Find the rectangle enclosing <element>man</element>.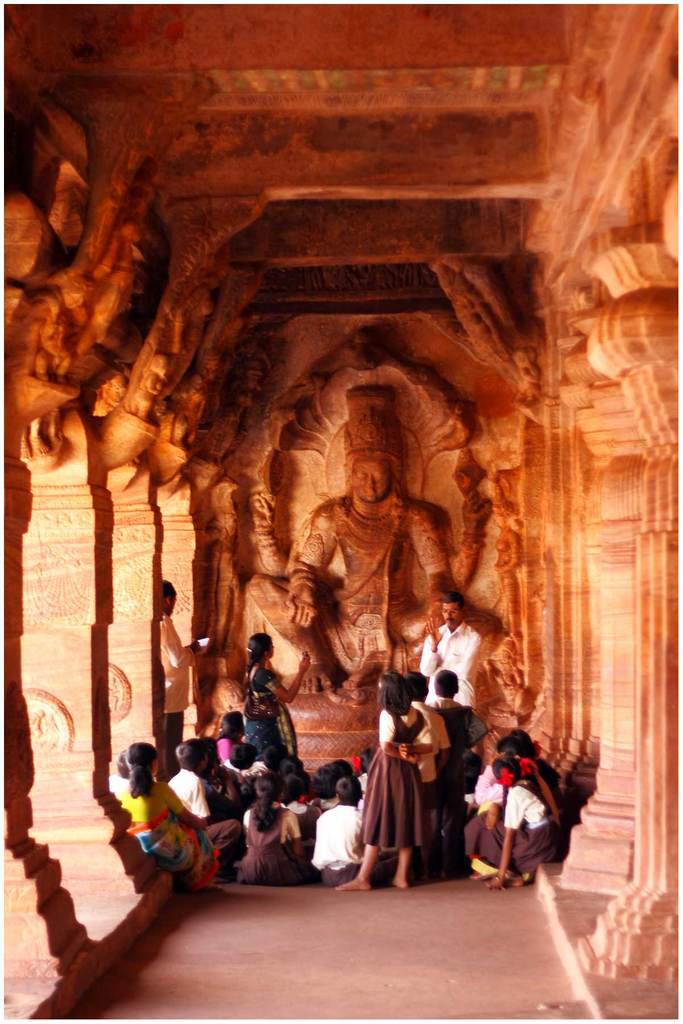
{"x1": 158, "y1": 577, "x2": 201, "y2": 770}.
